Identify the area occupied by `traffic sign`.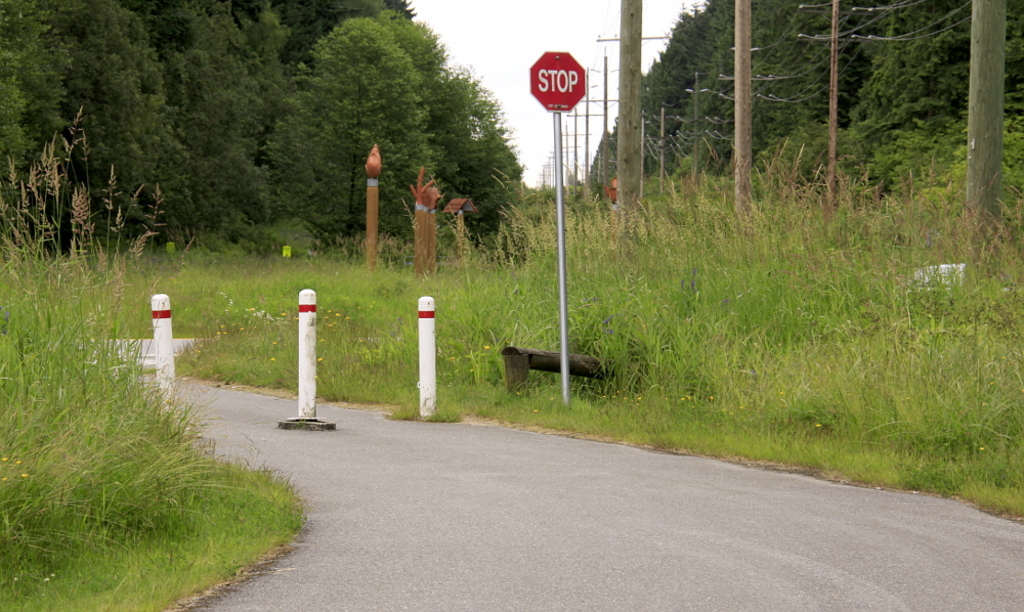
Area: l=528, t=44, r=589, b=111.
